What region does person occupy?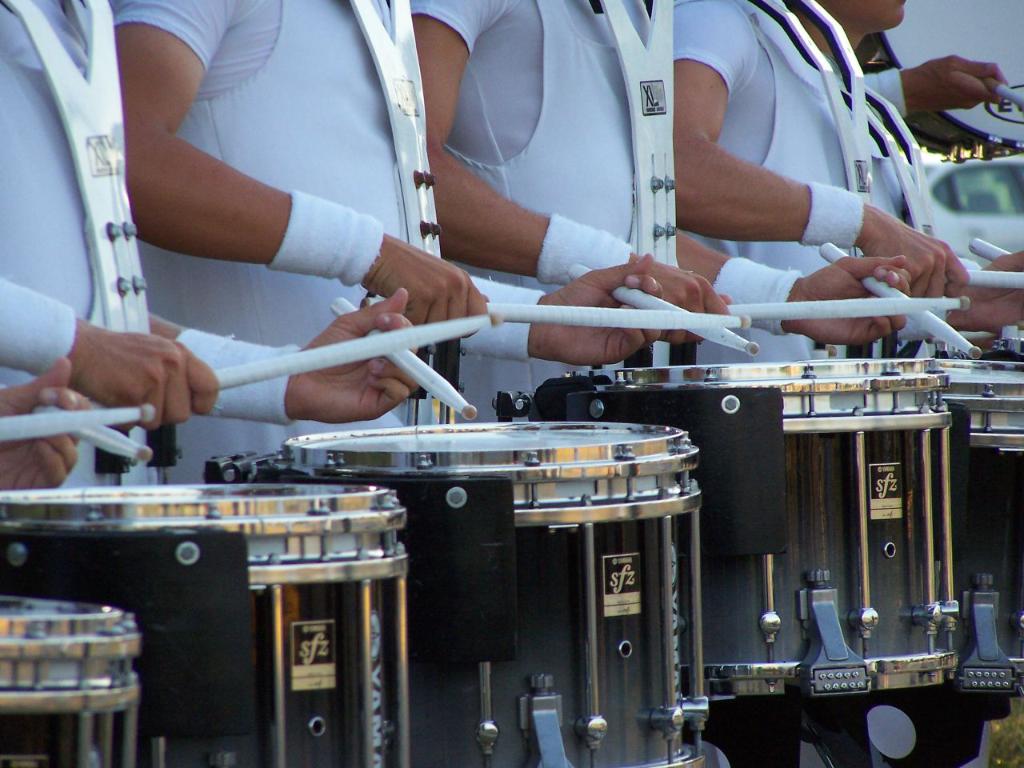
x1=117, y1=0, x2=657, y2=364.
